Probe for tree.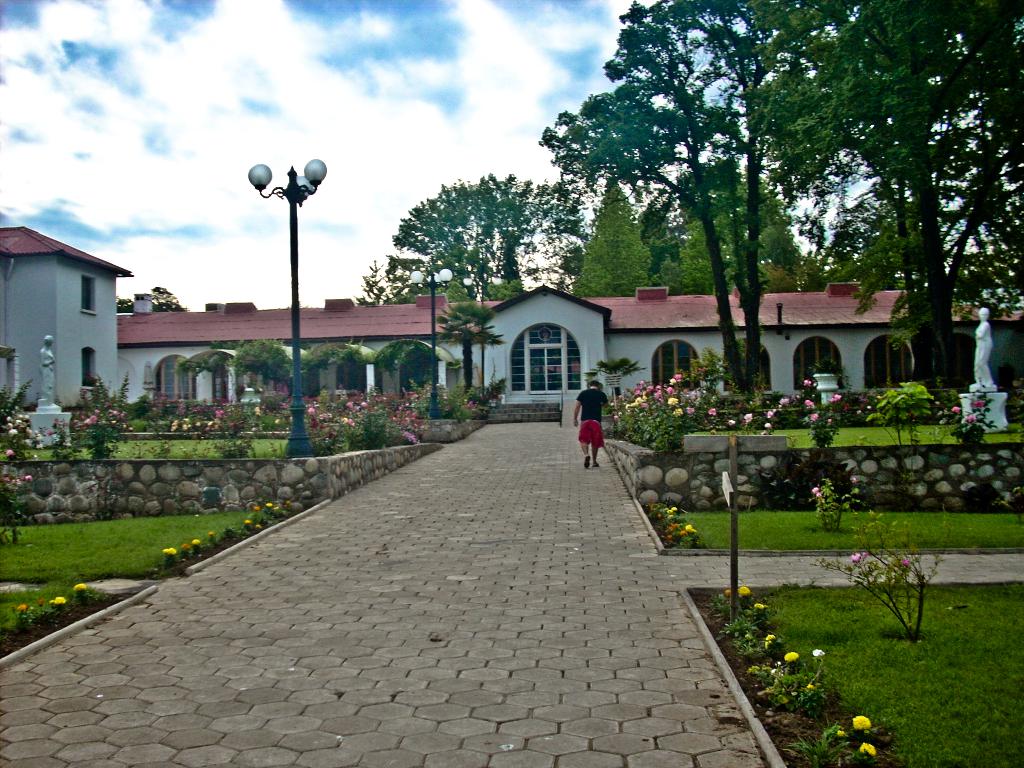
Probe result: l=584, t=173, r=657, b=299.
